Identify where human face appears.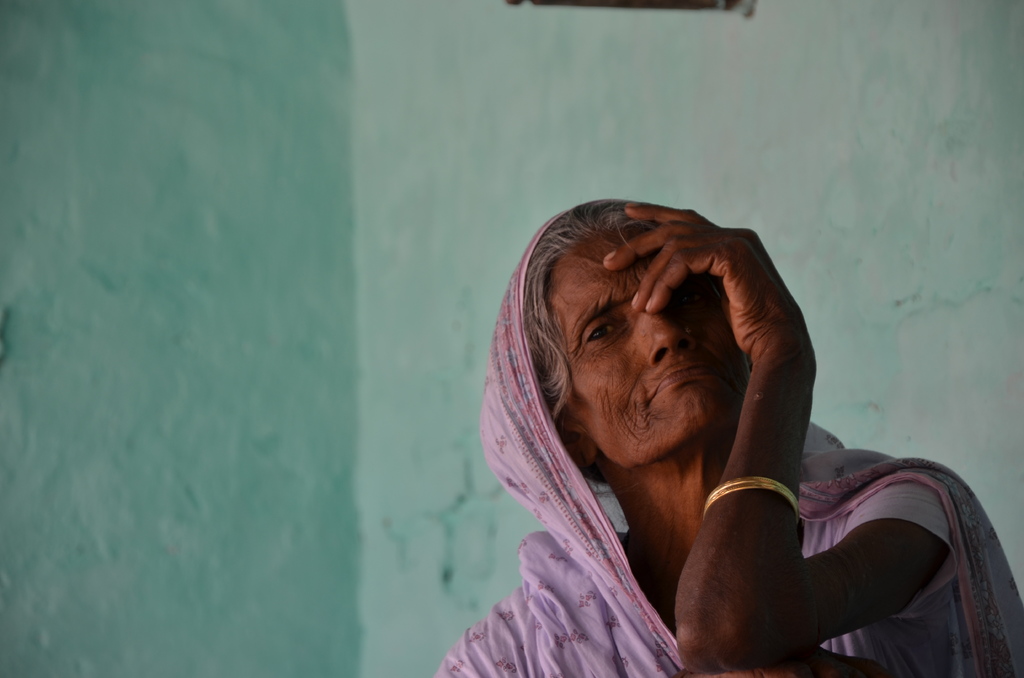
Appears at [x1=545, y1=235, x2=745, y2=464].
